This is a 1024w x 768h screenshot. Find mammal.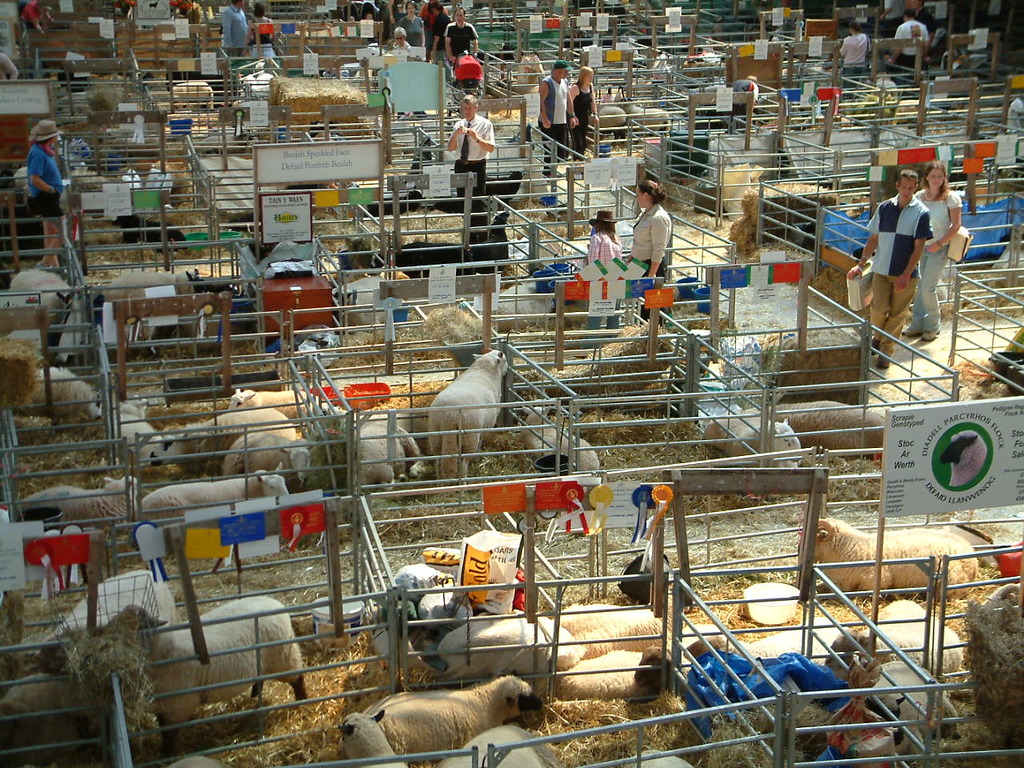
Bounding box: bbox(25, 121, 65, 262).
